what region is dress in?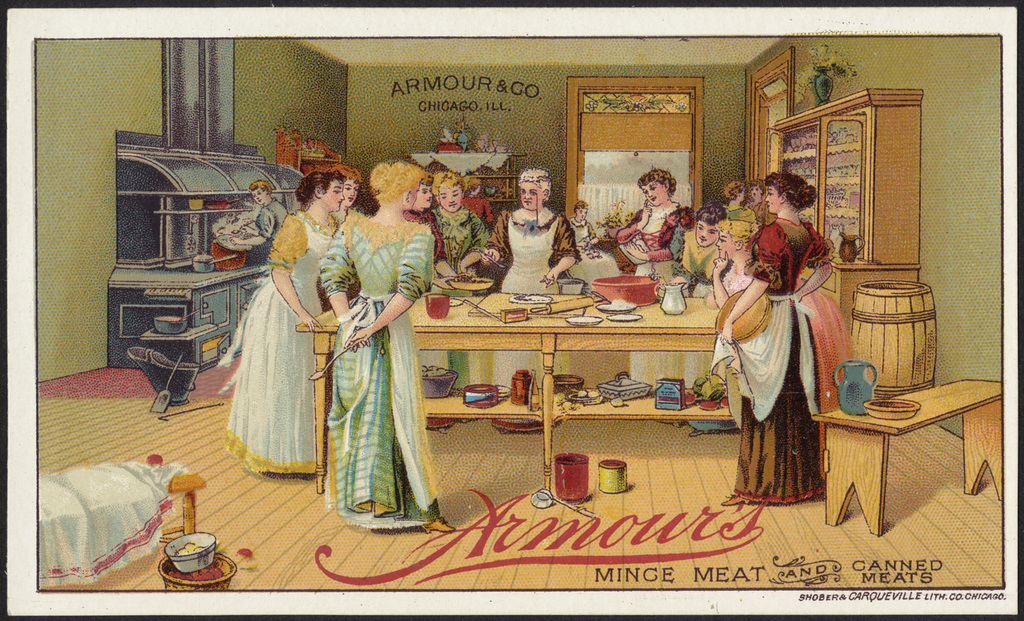
224:211:332:476.
